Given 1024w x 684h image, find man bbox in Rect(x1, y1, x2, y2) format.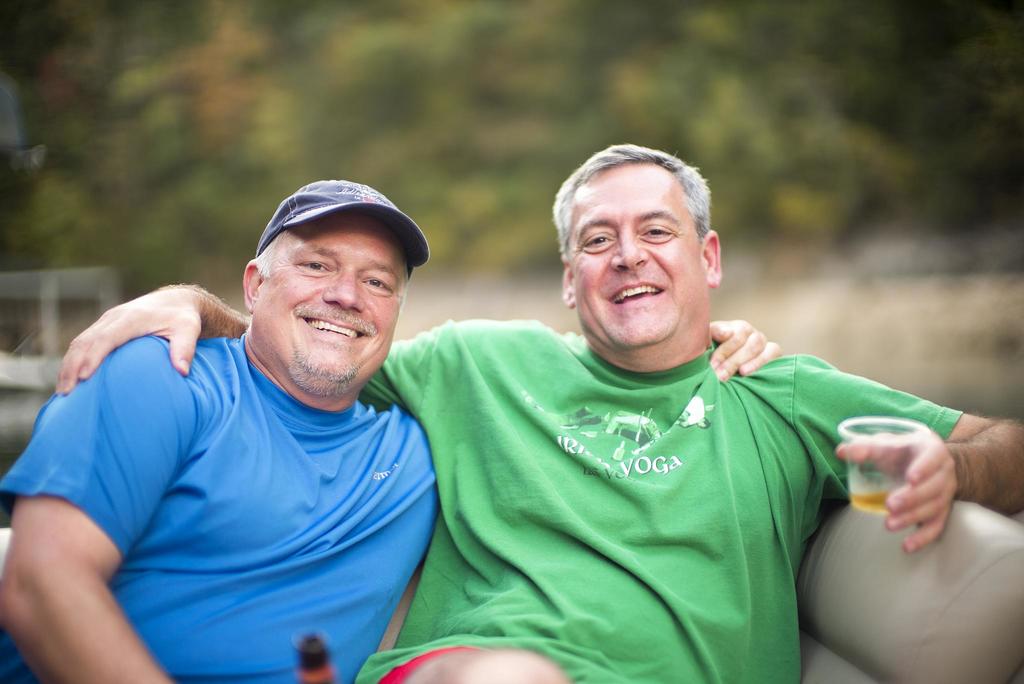
Rect(59, 140, 1019, 683).
